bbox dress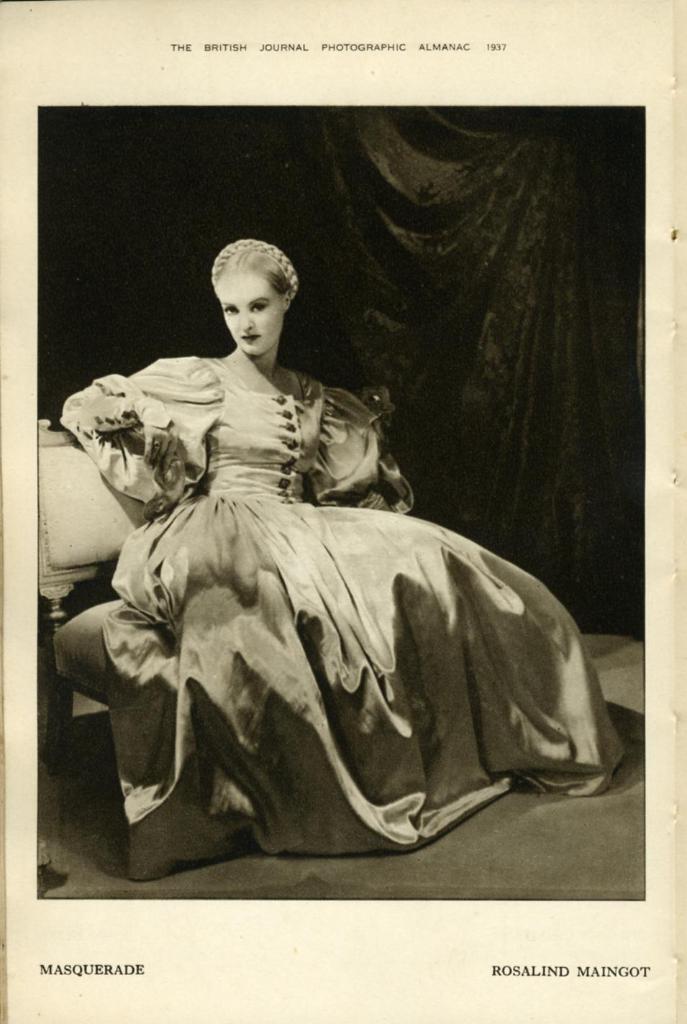
{"x1": 58, "y1": 354, "x2": 630, "y2": 877}
